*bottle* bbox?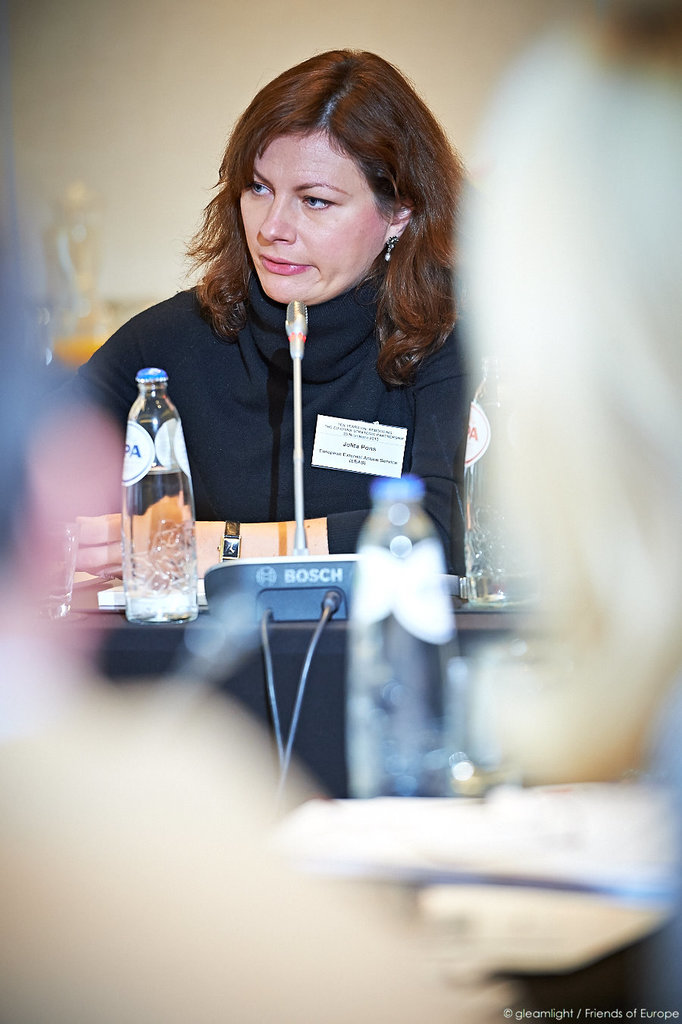
104, 364, 196, 622
